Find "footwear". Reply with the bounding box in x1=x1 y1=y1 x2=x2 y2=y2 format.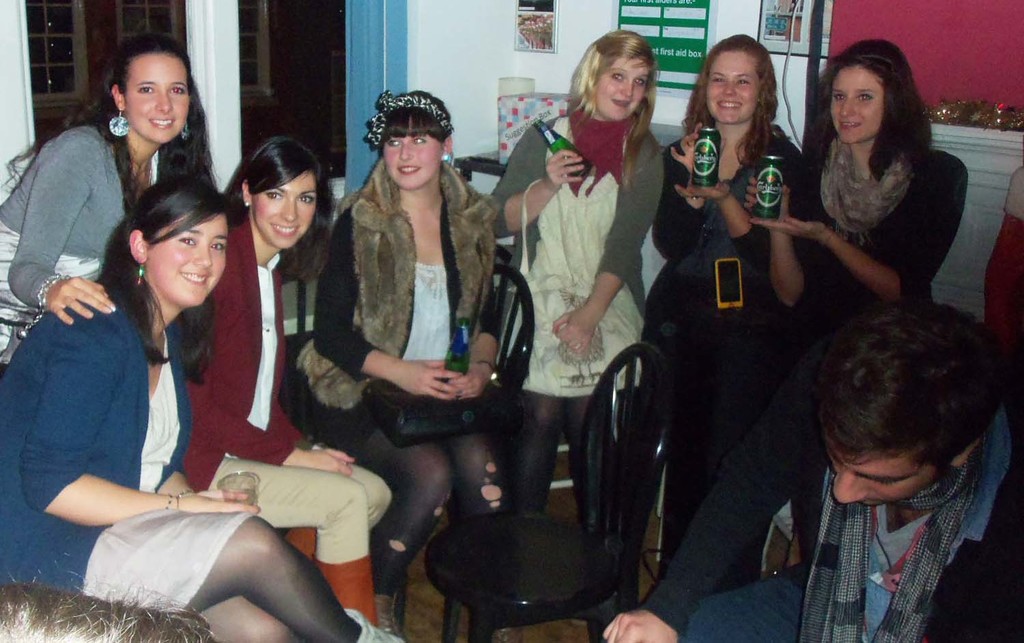
x1=380 y1=593 x2=399 y2=637.
